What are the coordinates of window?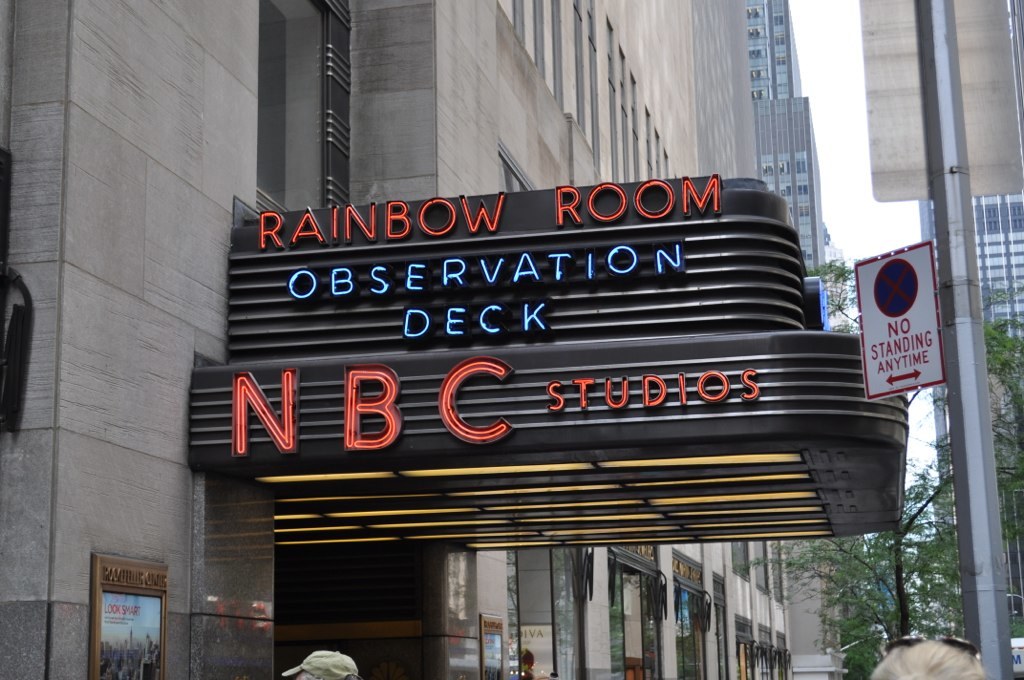
region(747, 44, 767, 59).
